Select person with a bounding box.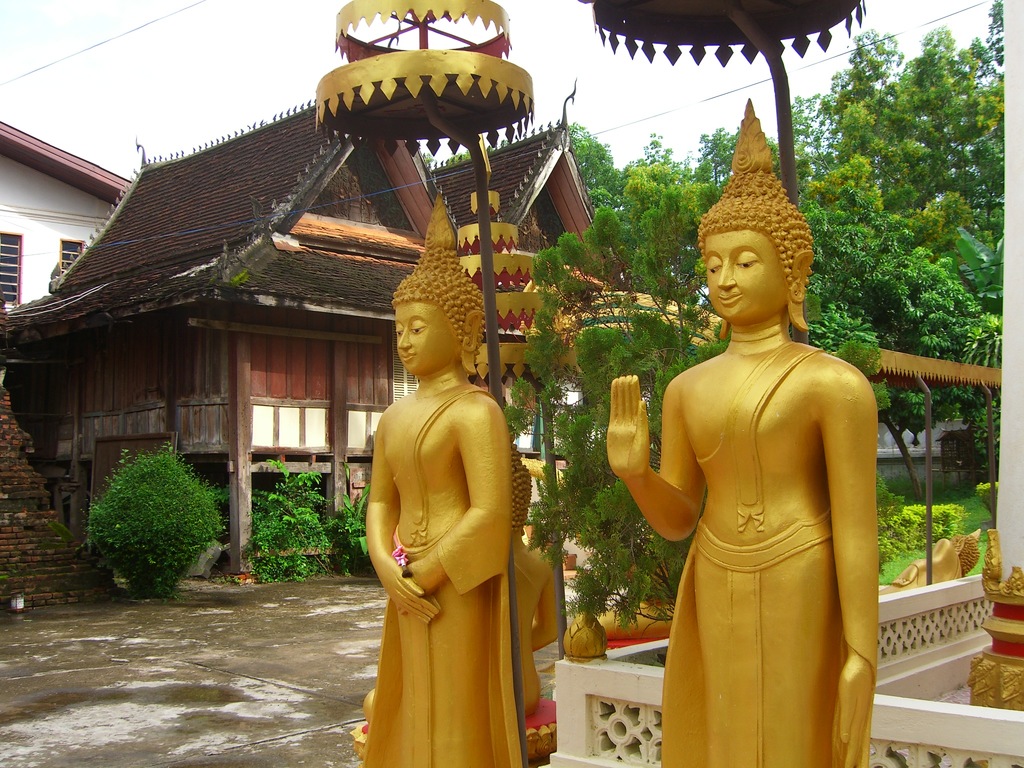
bbox(367, 249, 513, 767).
